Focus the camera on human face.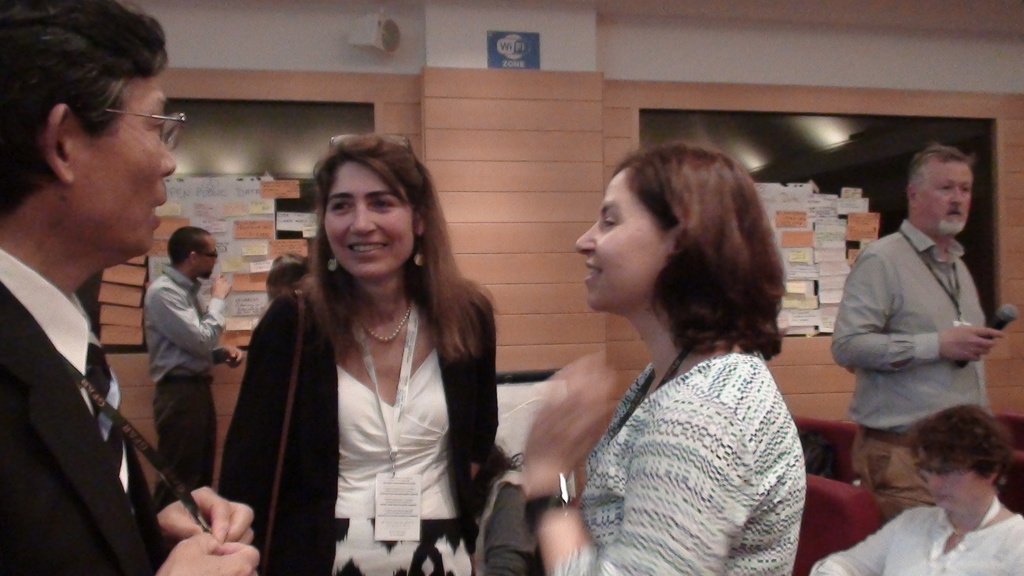
Focus region: (x1=576, y1=166, x2=670, y2=310).
